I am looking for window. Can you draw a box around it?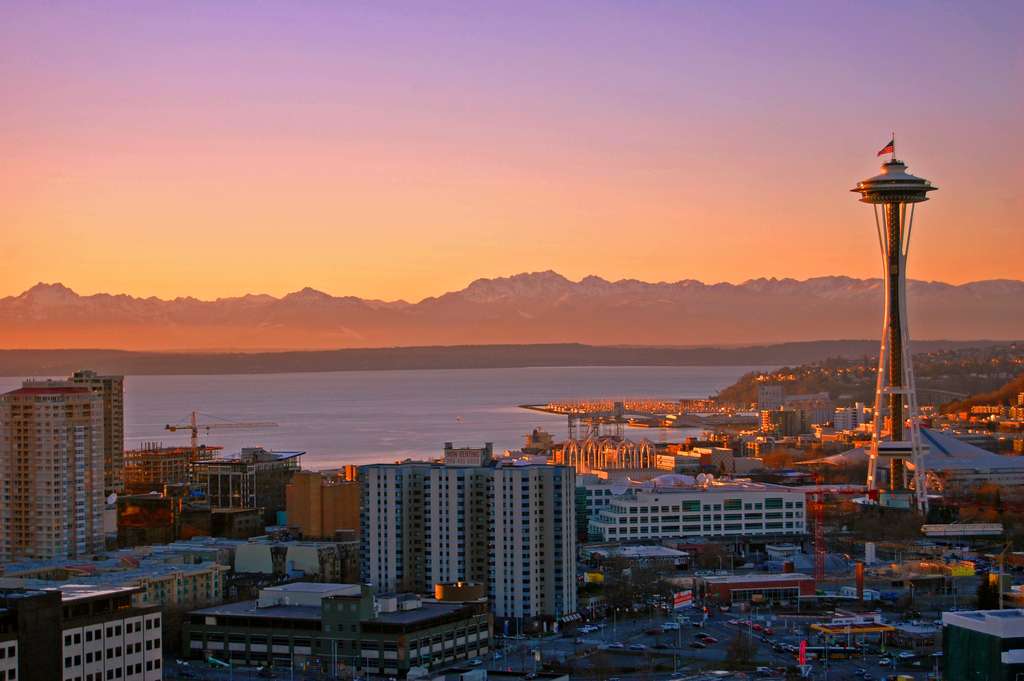
Sure, the bounding box is (left=636, top=526, right=648, bottom=532).
